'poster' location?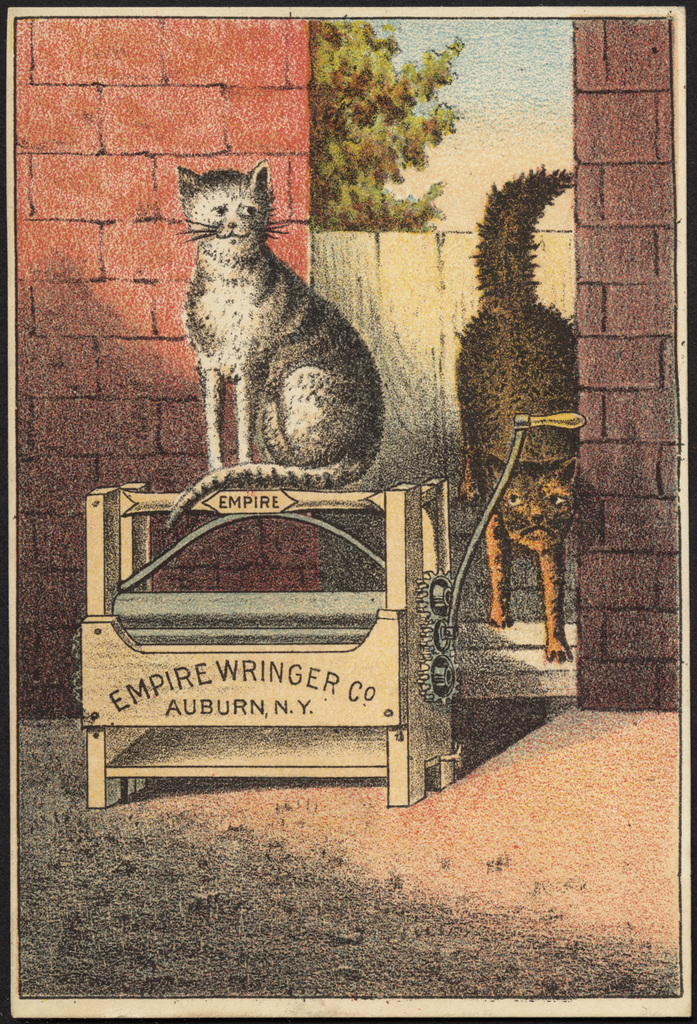
<box>0,0,696,1023</box>
